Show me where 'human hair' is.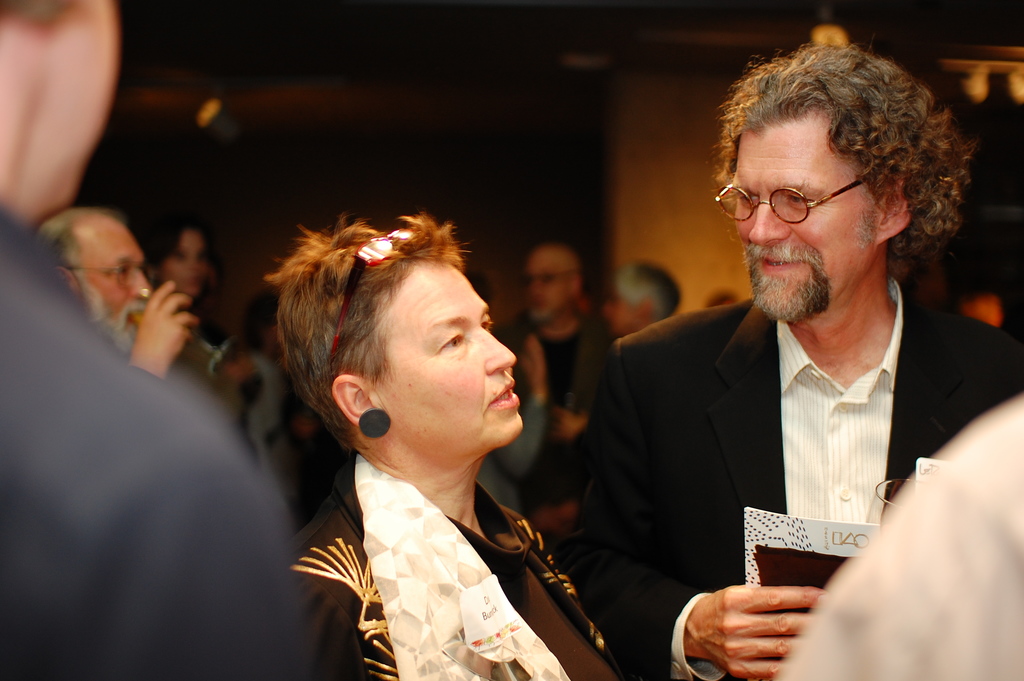
'human hair' is at 273, 206, 502, 475.
